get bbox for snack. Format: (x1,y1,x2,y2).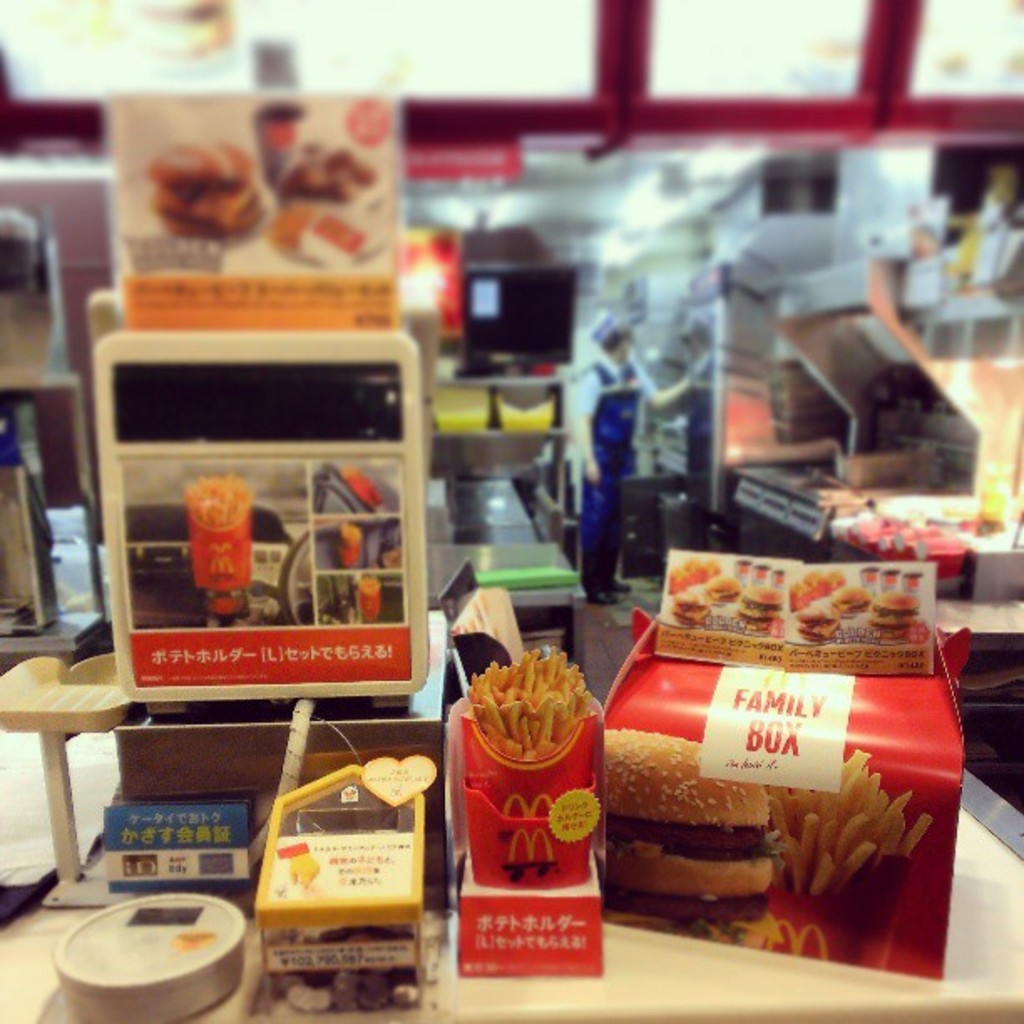
(664,596,716,627).
